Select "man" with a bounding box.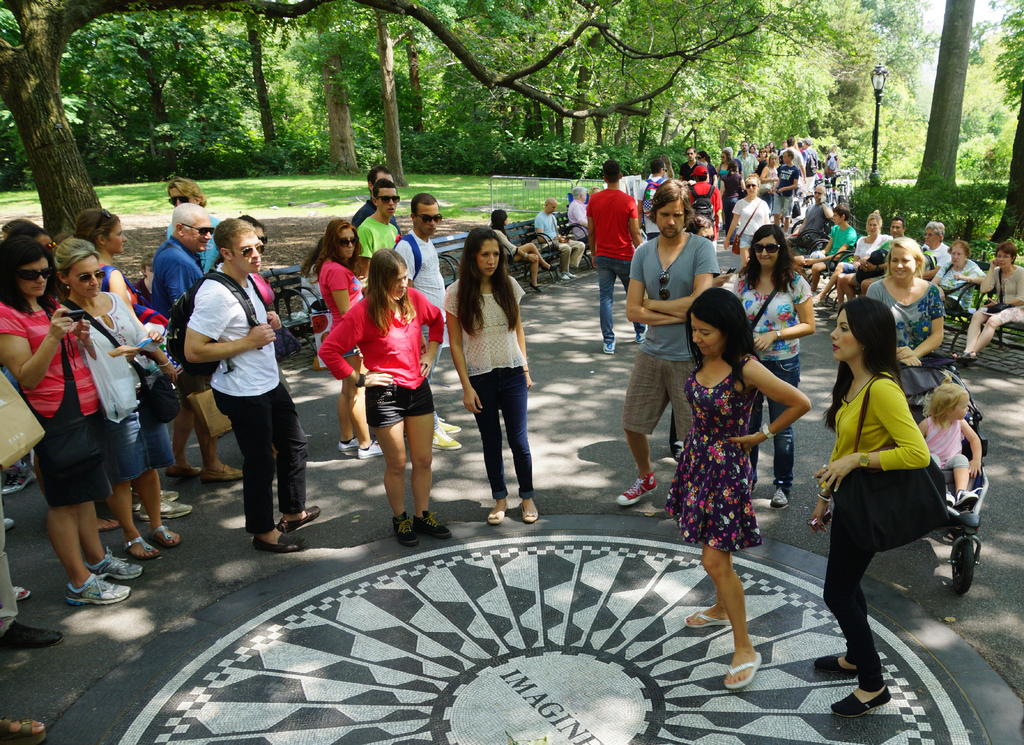
bbox=[589, 158, 655, 351].
